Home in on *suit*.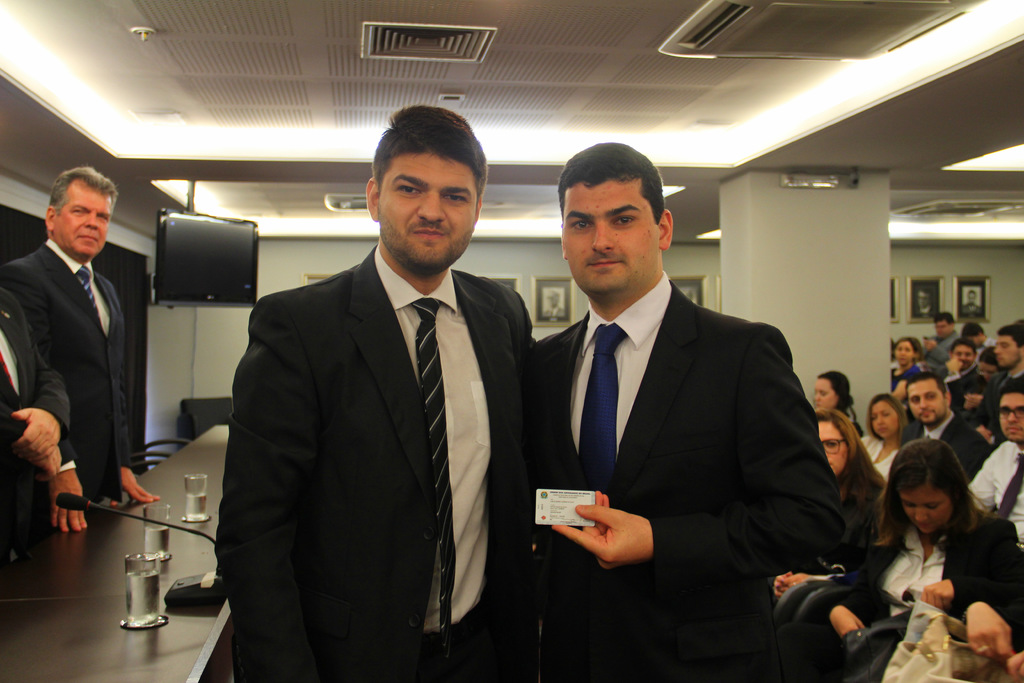
Homed in at box(1, 242, 140, 515).
